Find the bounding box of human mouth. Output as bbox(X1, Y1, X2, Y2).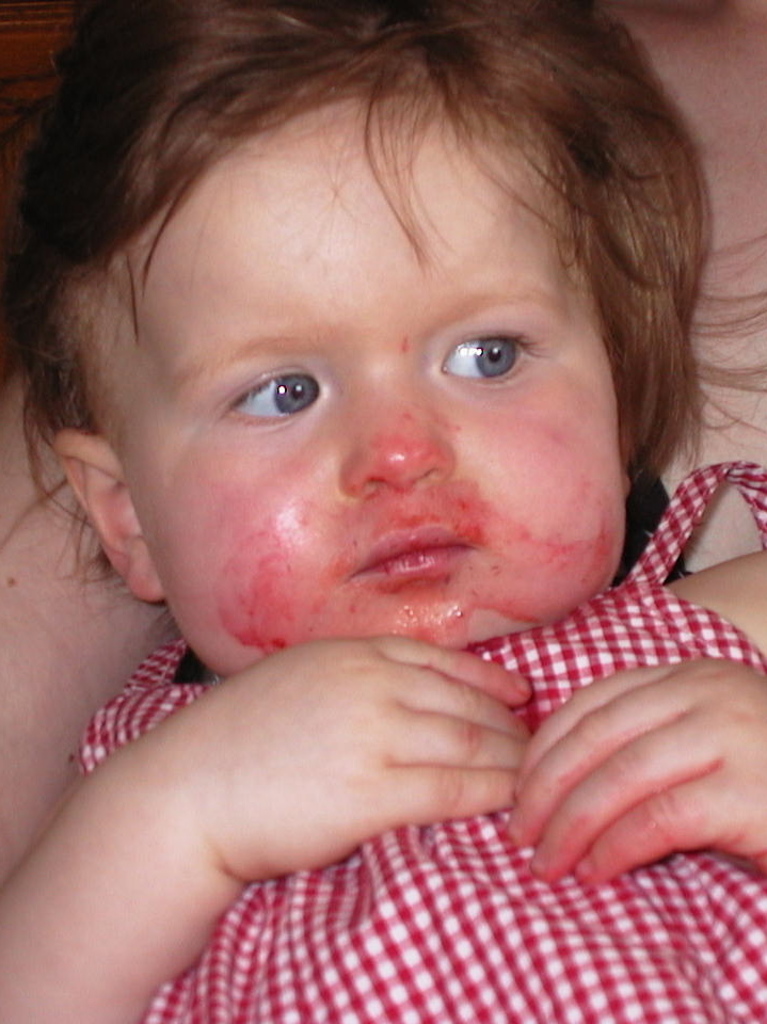
bbox(333, 539, 490, 607).
